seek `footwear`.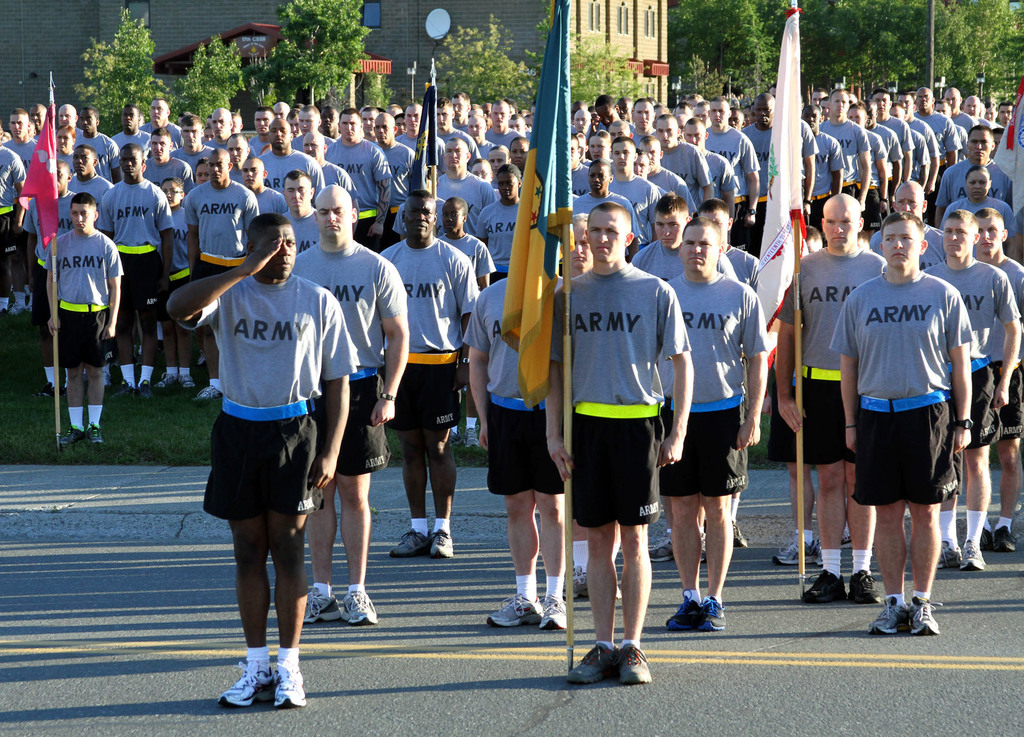
86, 426, 107, 446.
